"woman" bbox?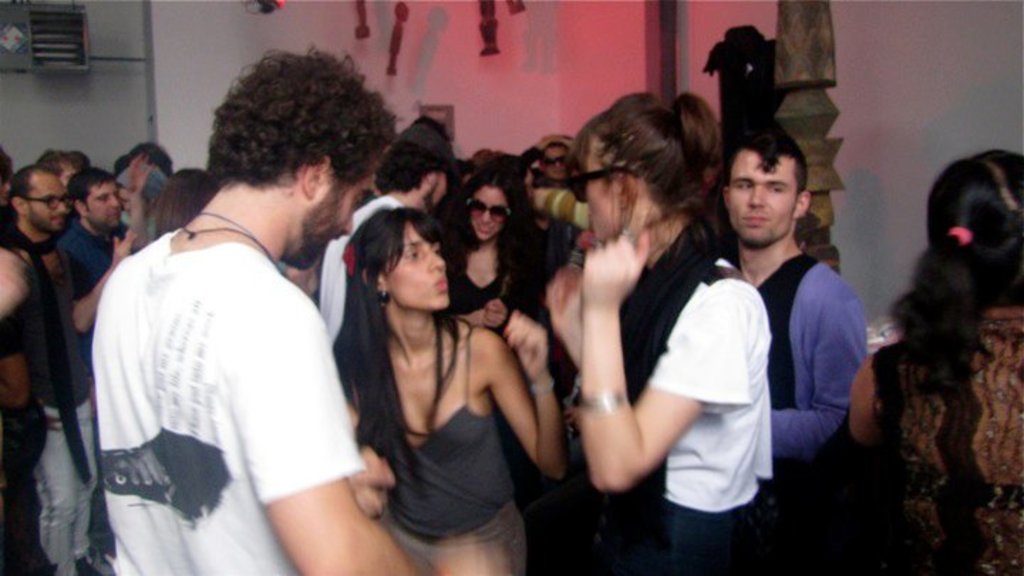
430/169/532/319
